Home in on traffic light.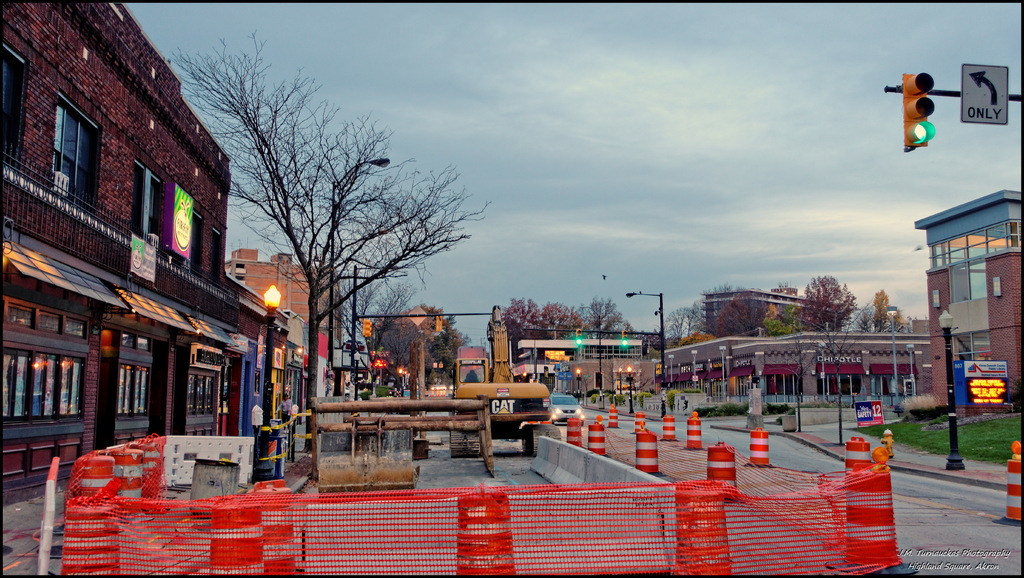
Homed in at pyautogui.locateOnScreen(366, 321, 373, 339).
